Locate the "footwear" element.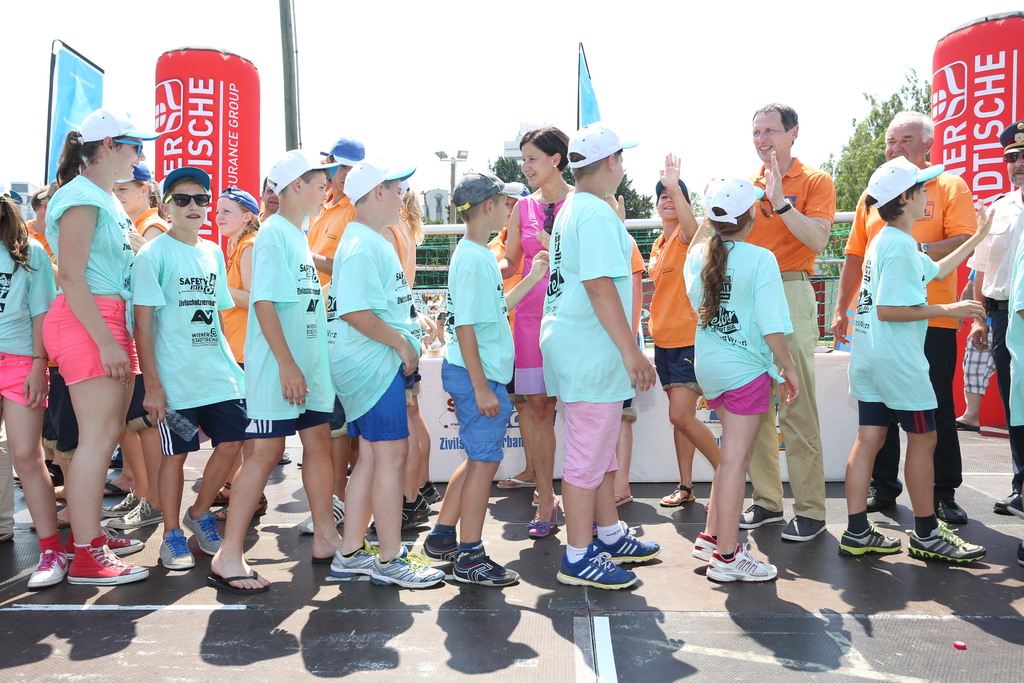
Element bbox: locate(420, 534, 458, 563).
